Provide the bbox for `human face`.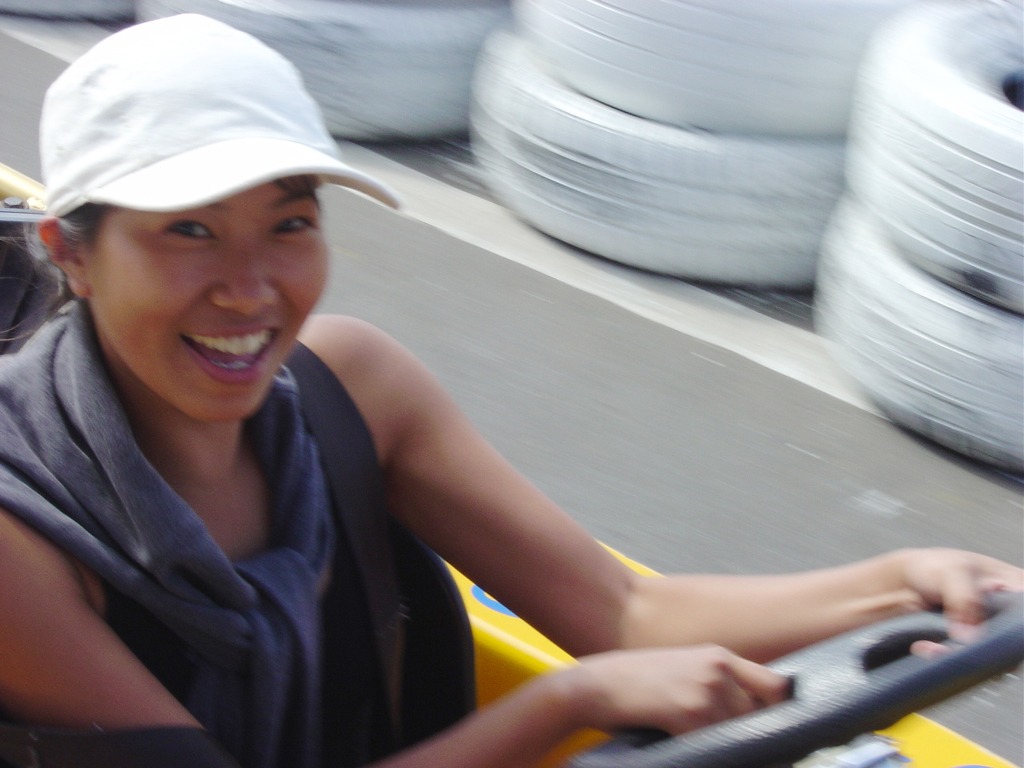
bbox=[86, 172, 330, 428].
